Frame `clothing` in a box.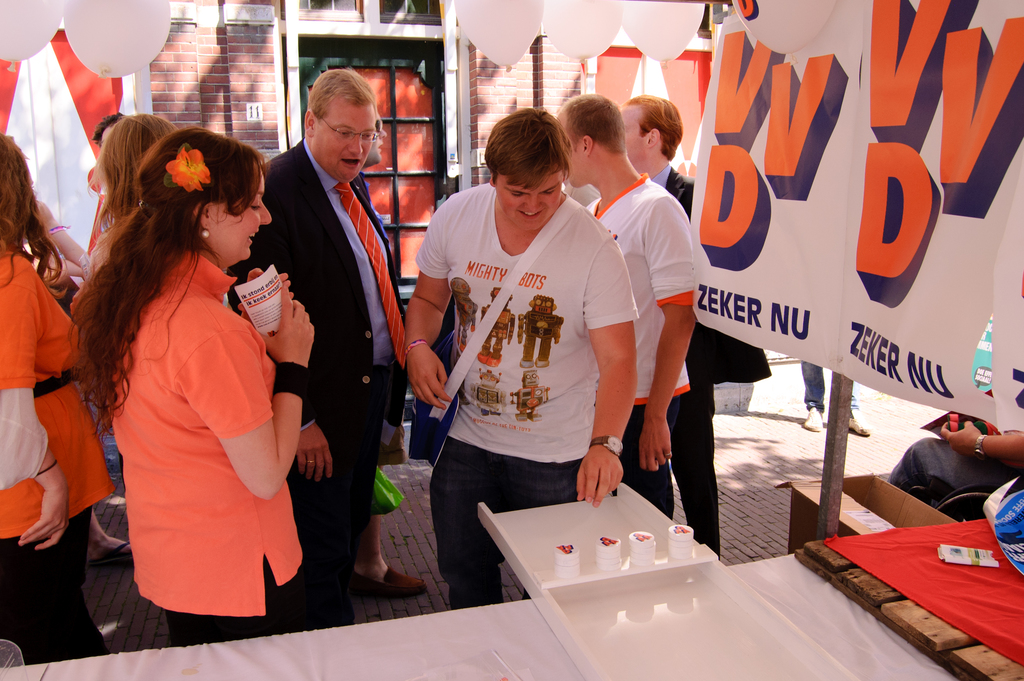
box=[579, 178, 704, 527].
